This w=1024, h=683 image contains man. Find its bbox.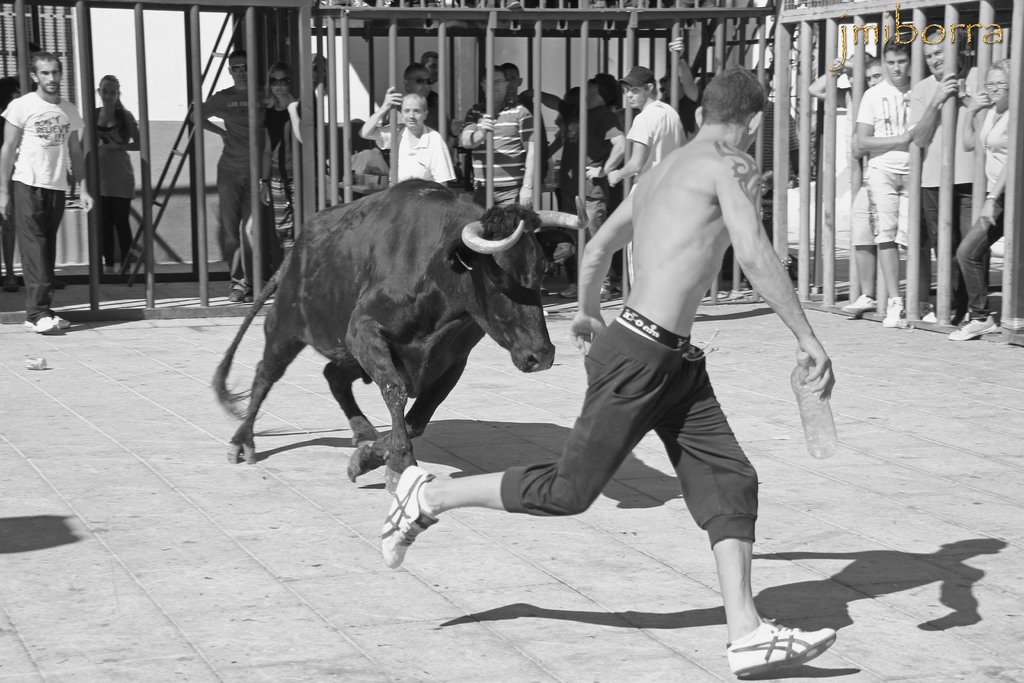
select_region(572, 74, 627, 299).
